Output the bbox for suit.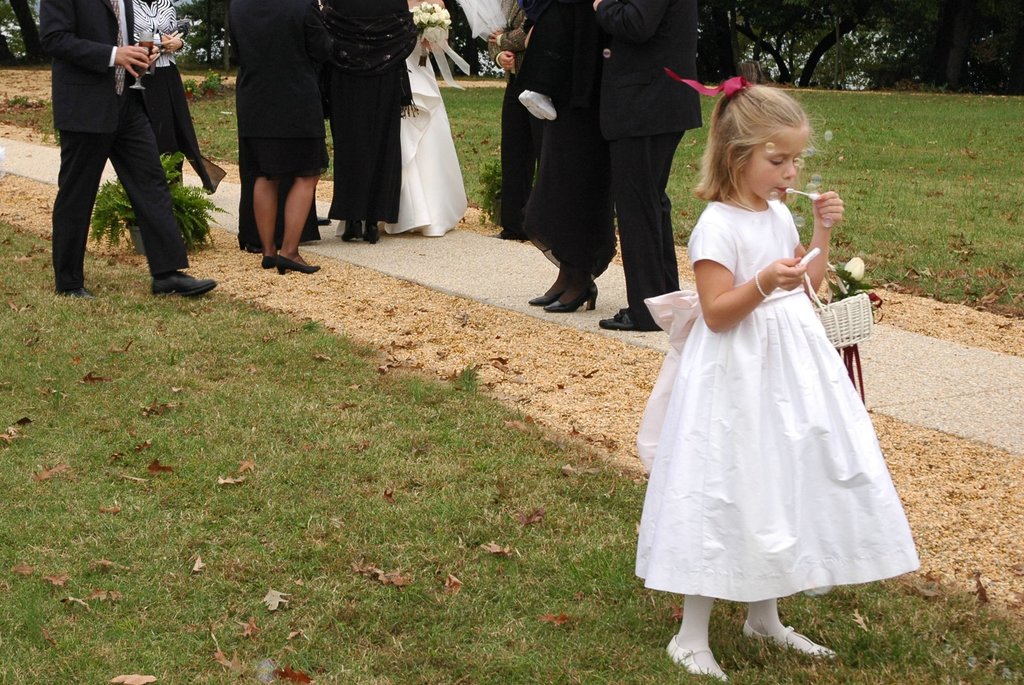
[left=36, top=0, right=193, bottom=289].
